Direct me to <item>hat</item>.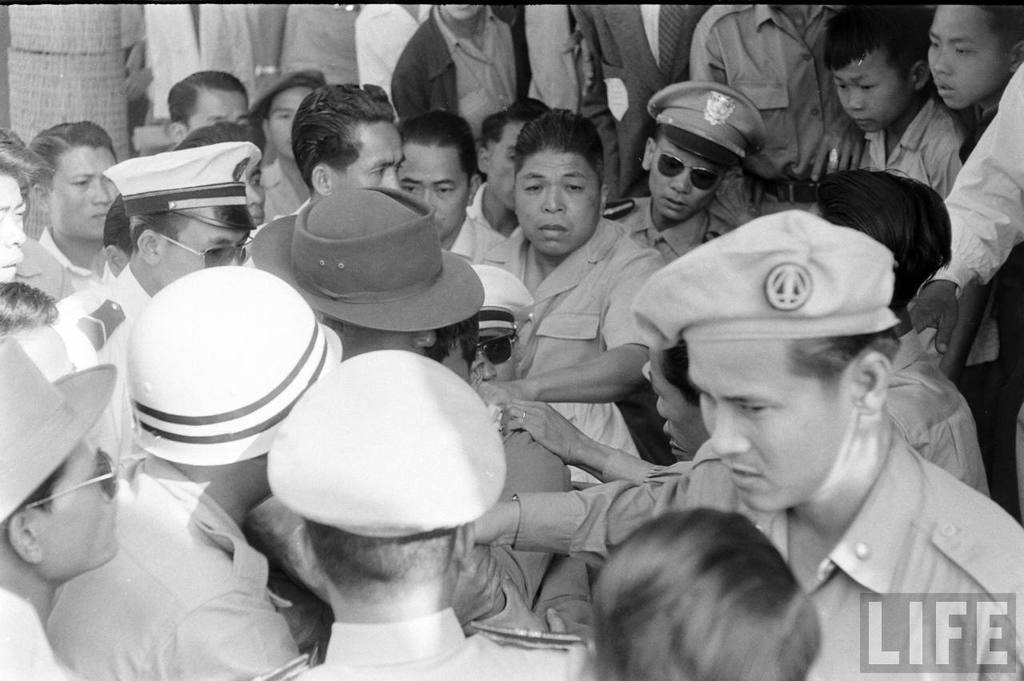
Direction: 474 263 535 334.
